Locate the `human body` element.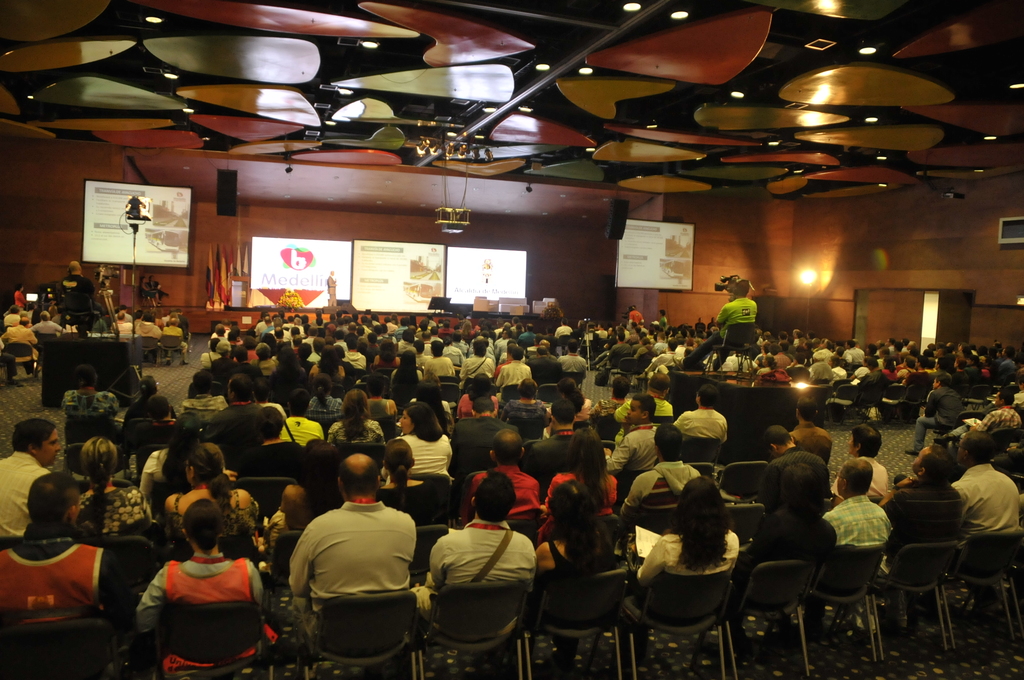
Element bbox: [left=327, top=274, right=337, bottom=308].
